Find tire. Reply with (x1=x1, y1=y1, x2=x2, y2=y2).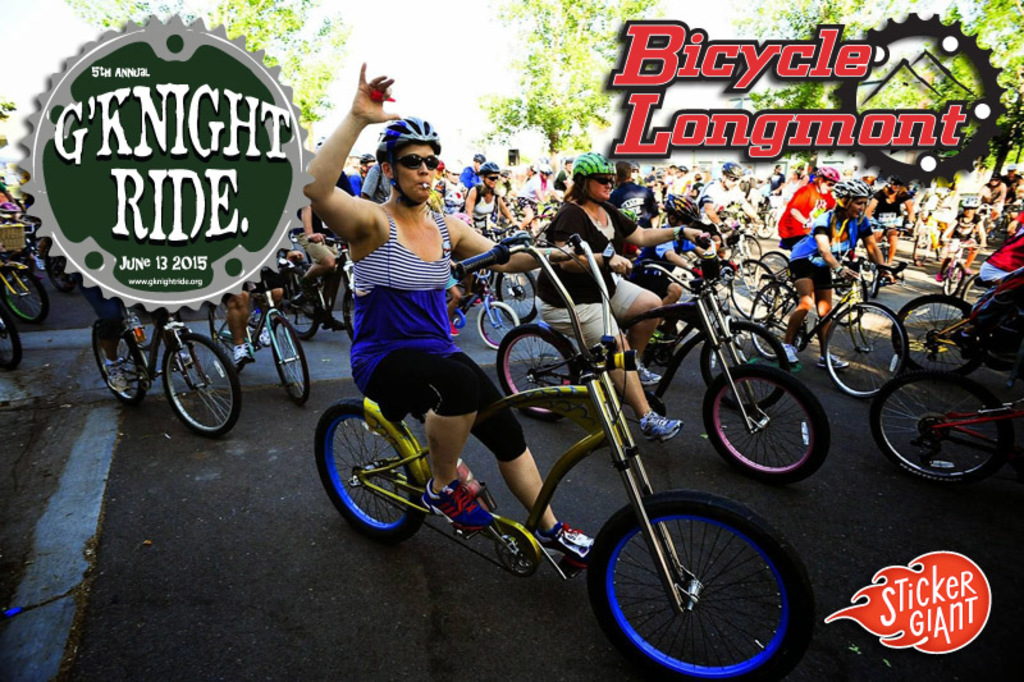
(x1=730, y1=250, x2=778, y2=325).
